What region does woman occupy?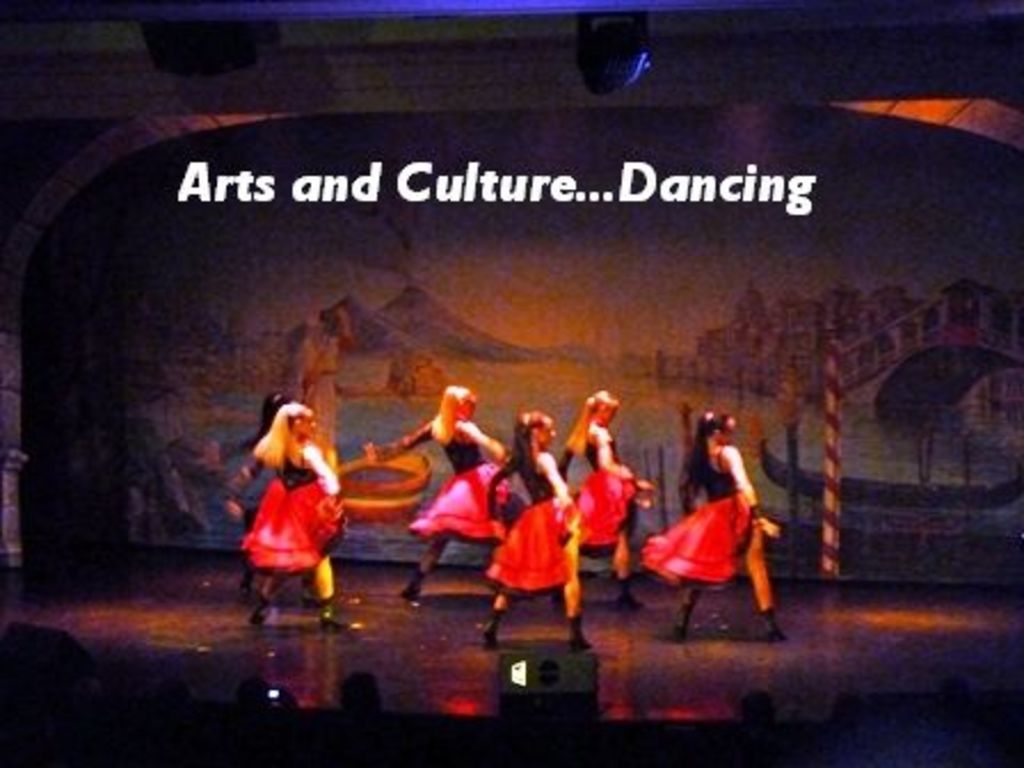
bbox=[482, 416, 597, 647].
